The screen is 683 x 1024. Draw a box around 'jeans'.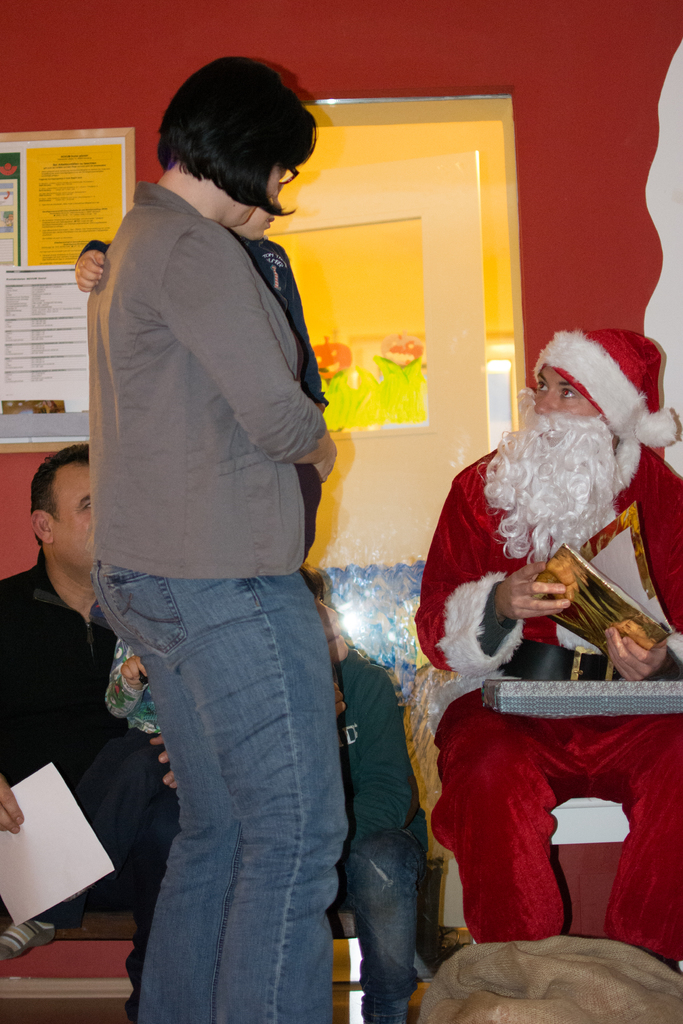
(352,829,417,1016).
